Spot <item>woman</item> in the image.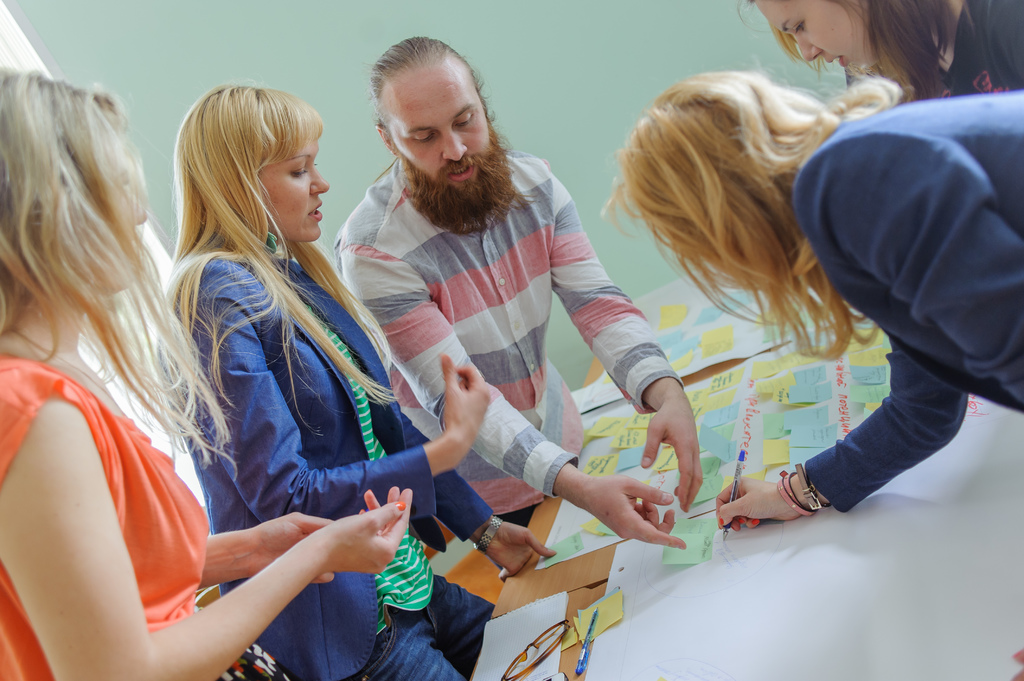
<item>woman</item> found at 596:51:1023:521.
